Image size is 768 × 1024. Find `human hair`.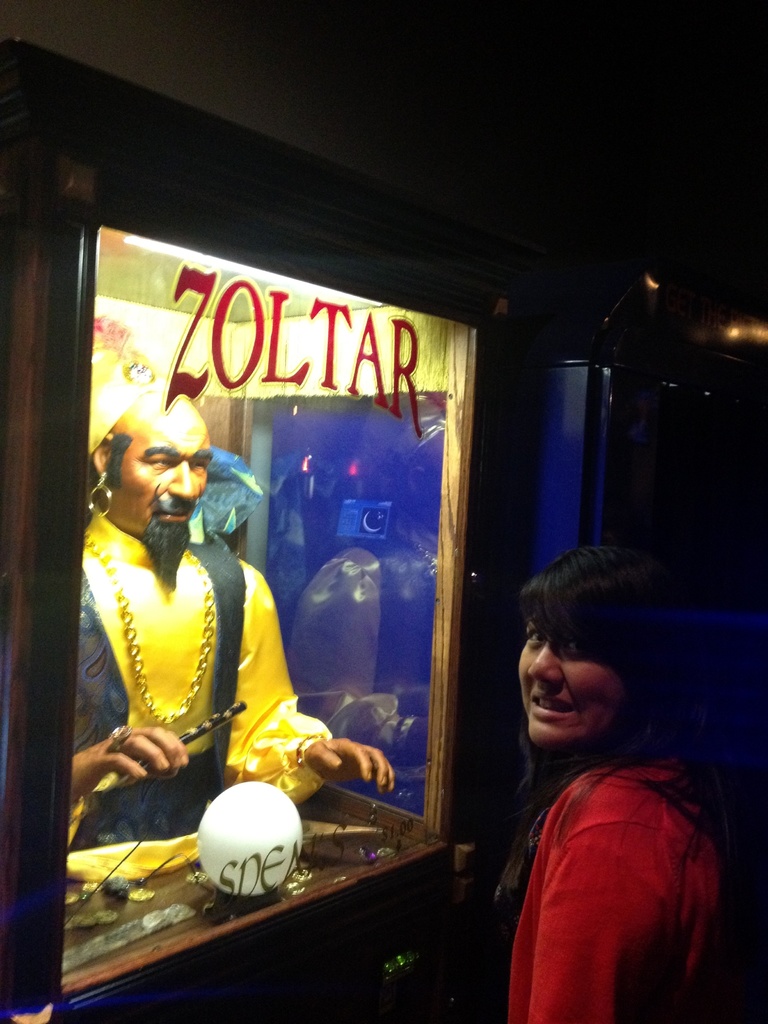
[x1=454, y1=541, x2=739, y2=948].
